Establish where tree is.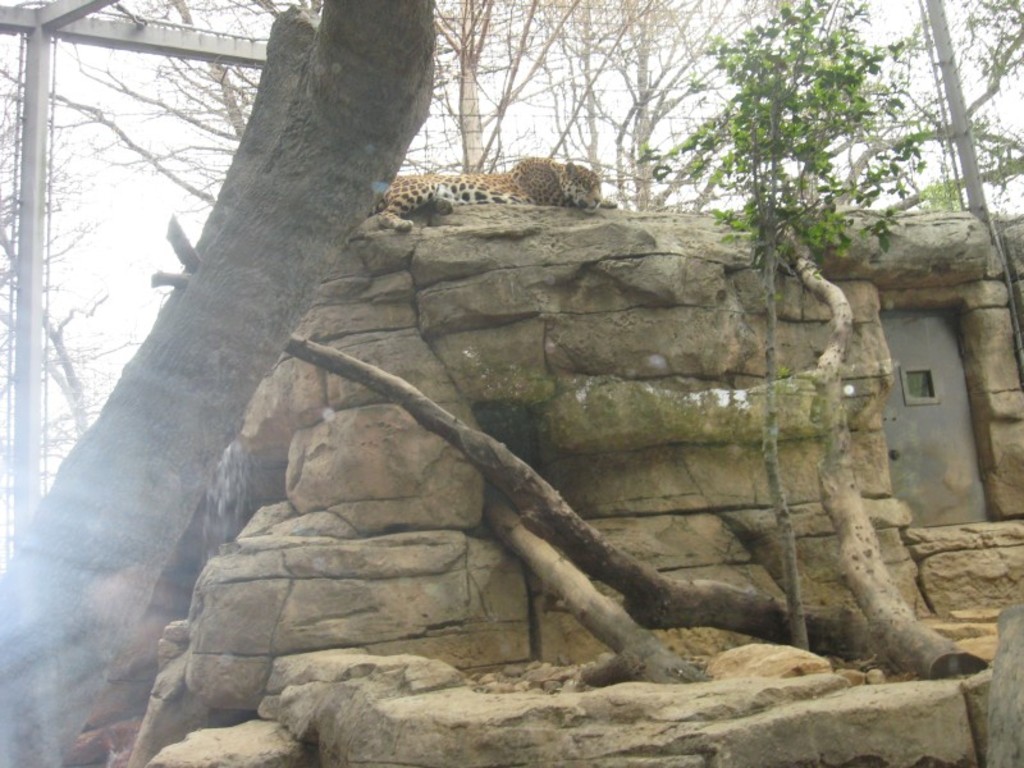
Established at (x1=0, y1=0, x2=435, y2=765).
